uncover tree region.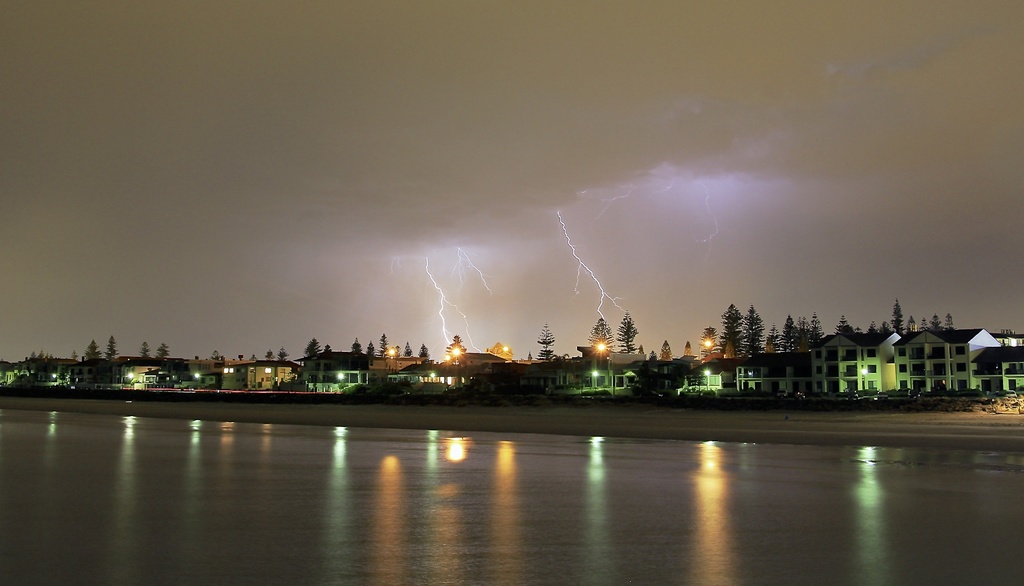
Uncovered: 892:297:902:335.
